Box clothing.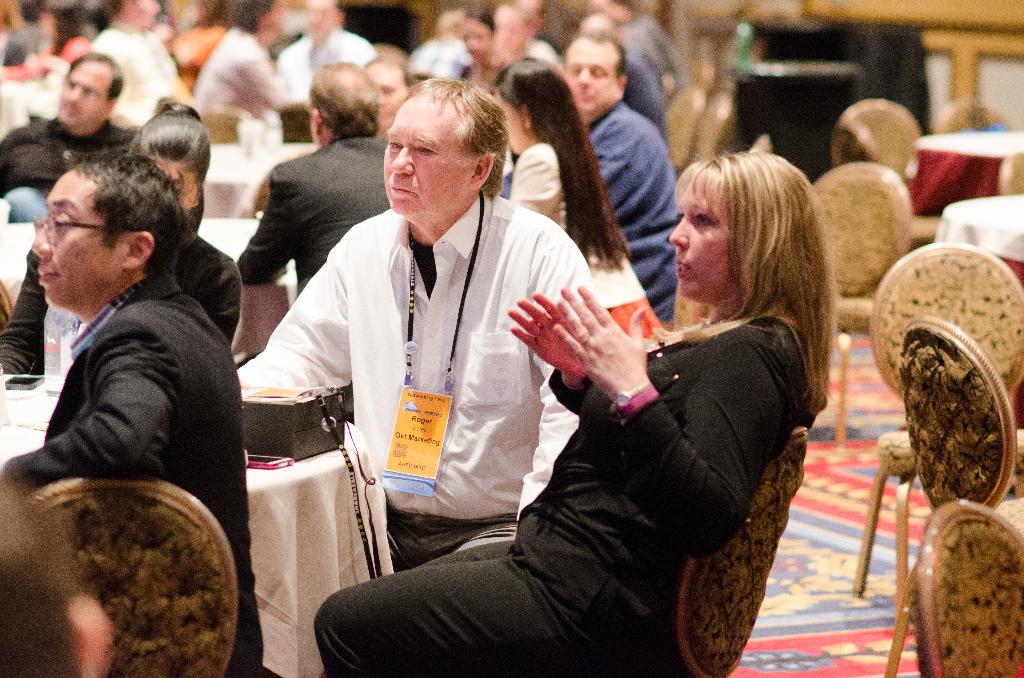
pyautogui.locateOnScreen(314, 313, 821, 677).
